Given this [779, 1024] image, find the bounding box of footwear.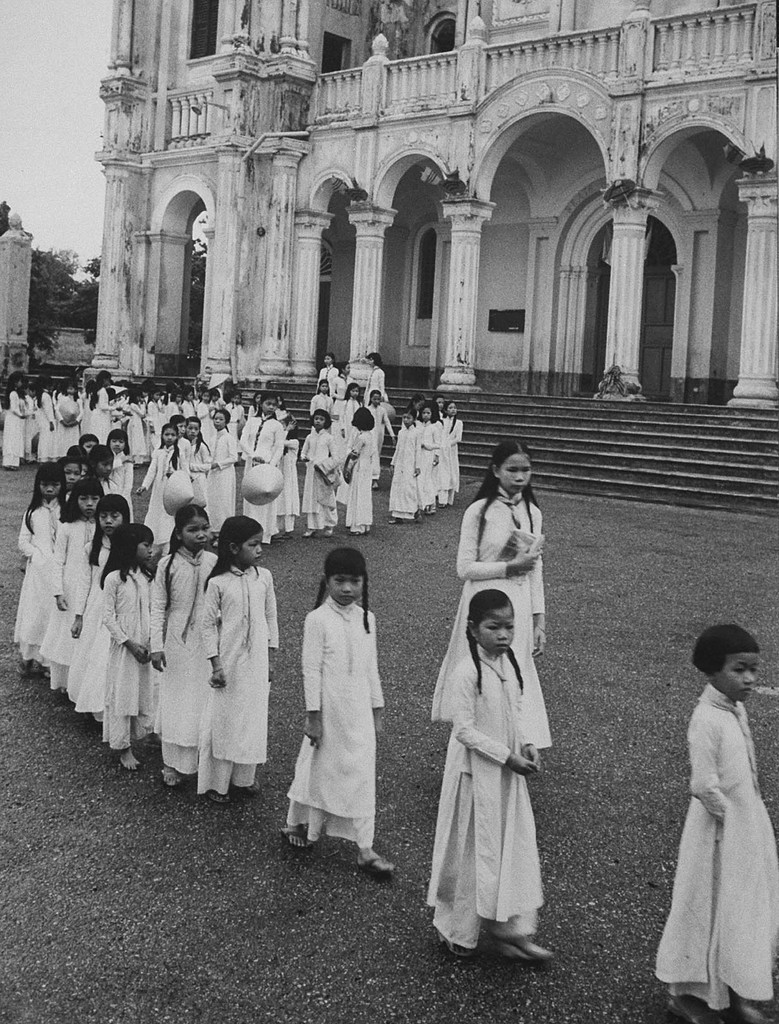
bbox=(280, 828, 313, 855).
